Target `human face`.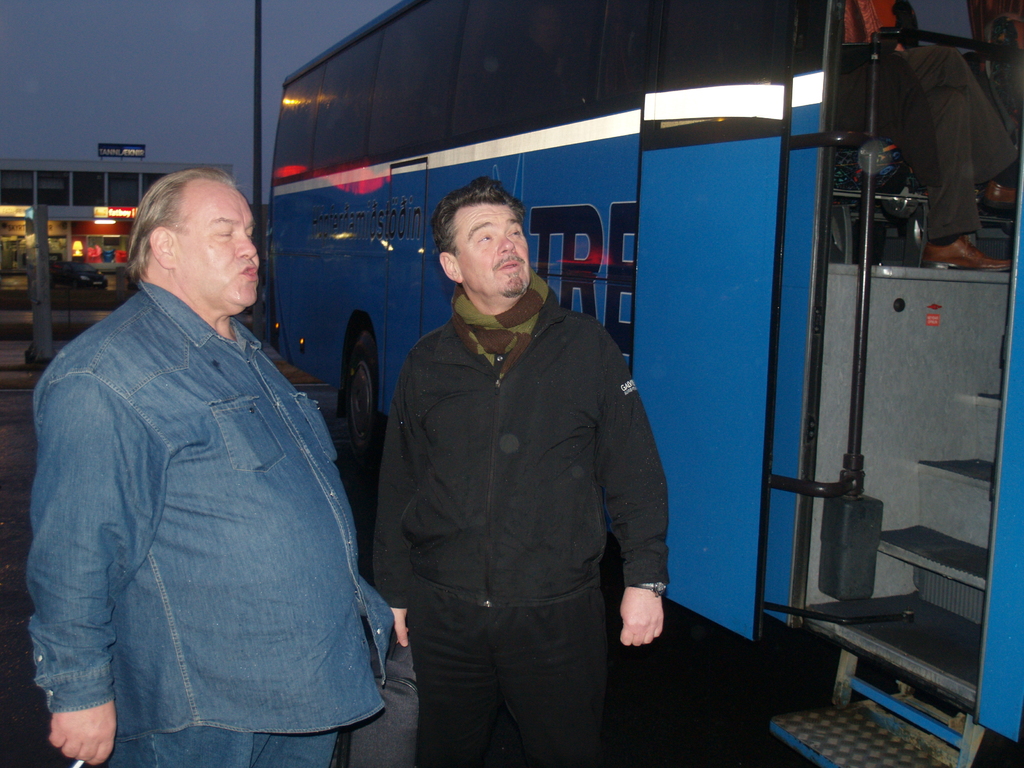
Target region: {"x1": 178, "y1": 172, "x2": 260, "y2": 308}.
